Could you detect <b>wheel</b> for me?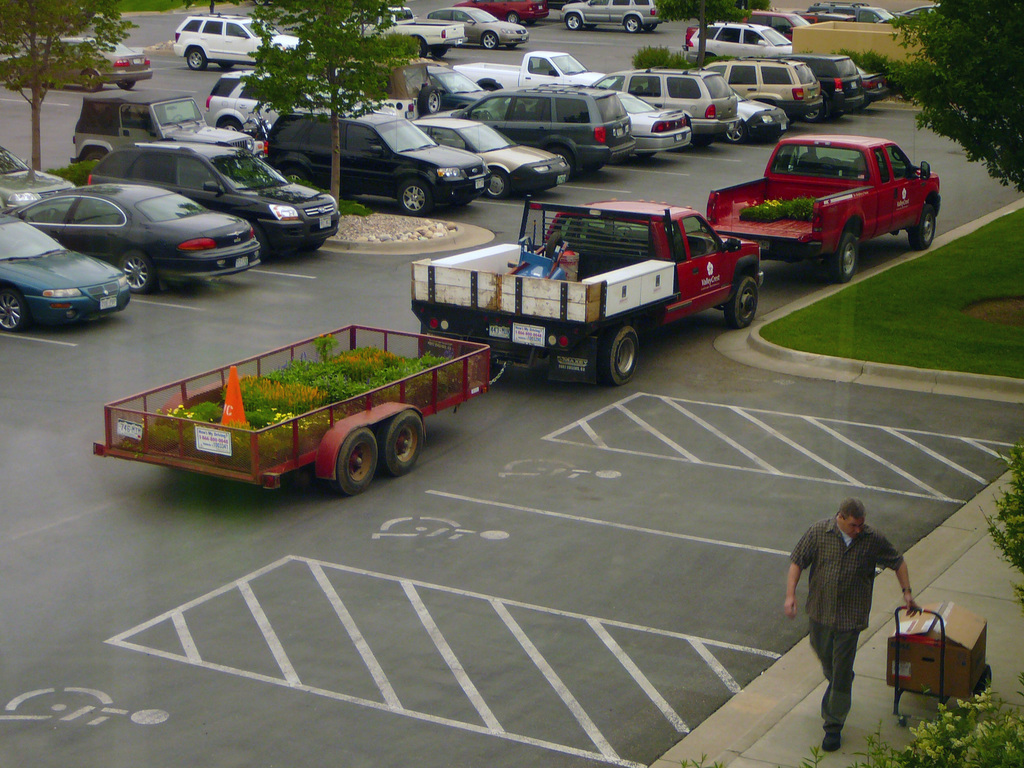
Detection result: [298,418,376,502].
